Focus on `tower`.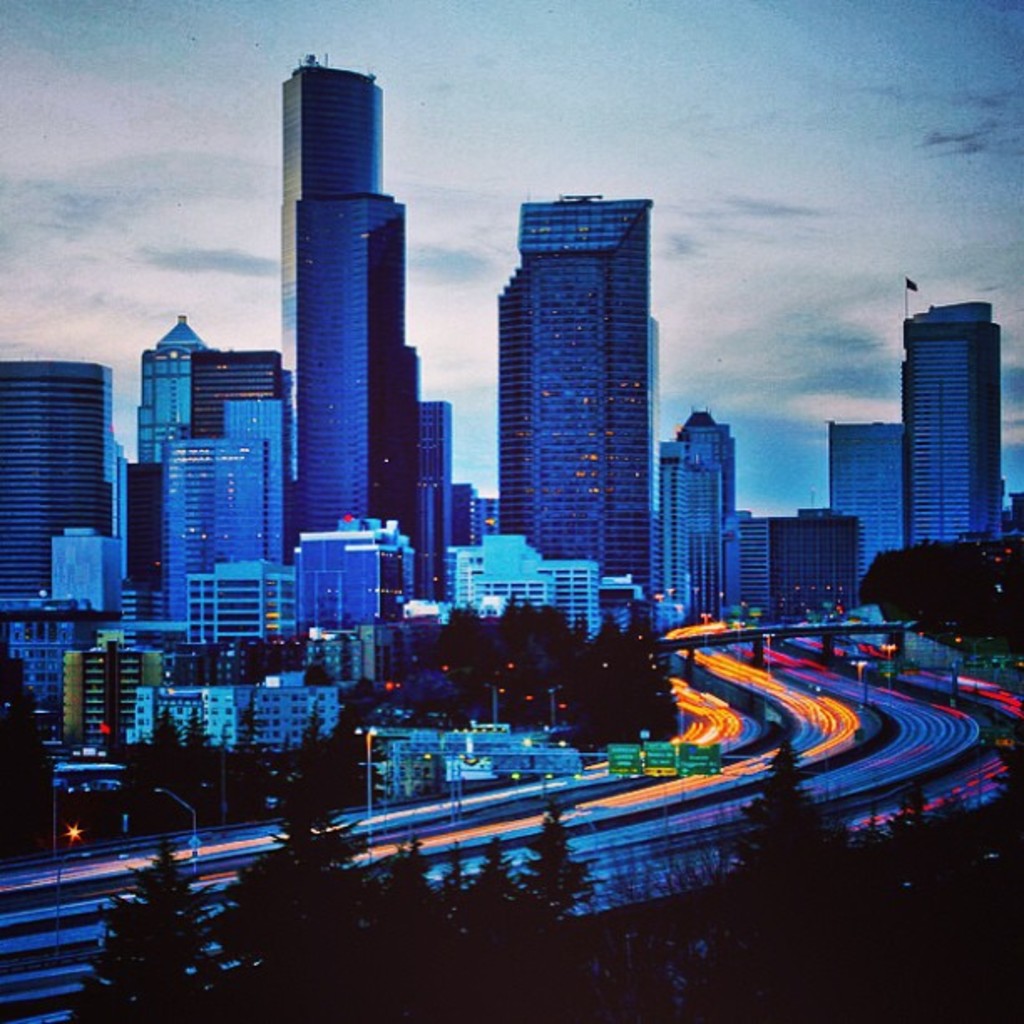
Focused at <box>131,308,214,482</box>.
